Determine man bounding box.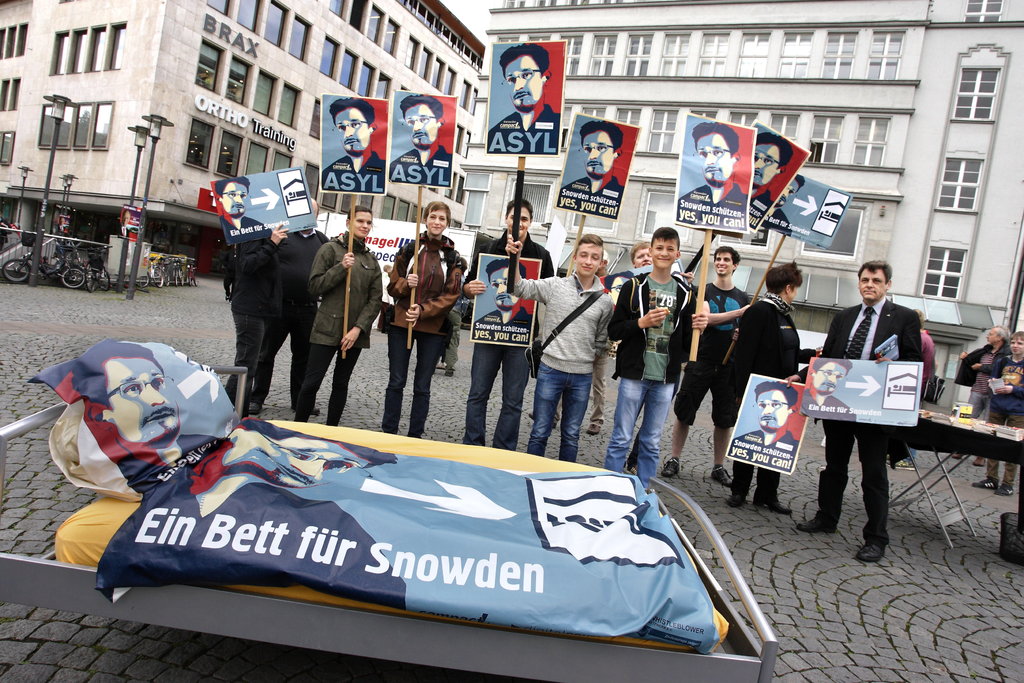
Determined: crop(57, 215, 66, 233).
